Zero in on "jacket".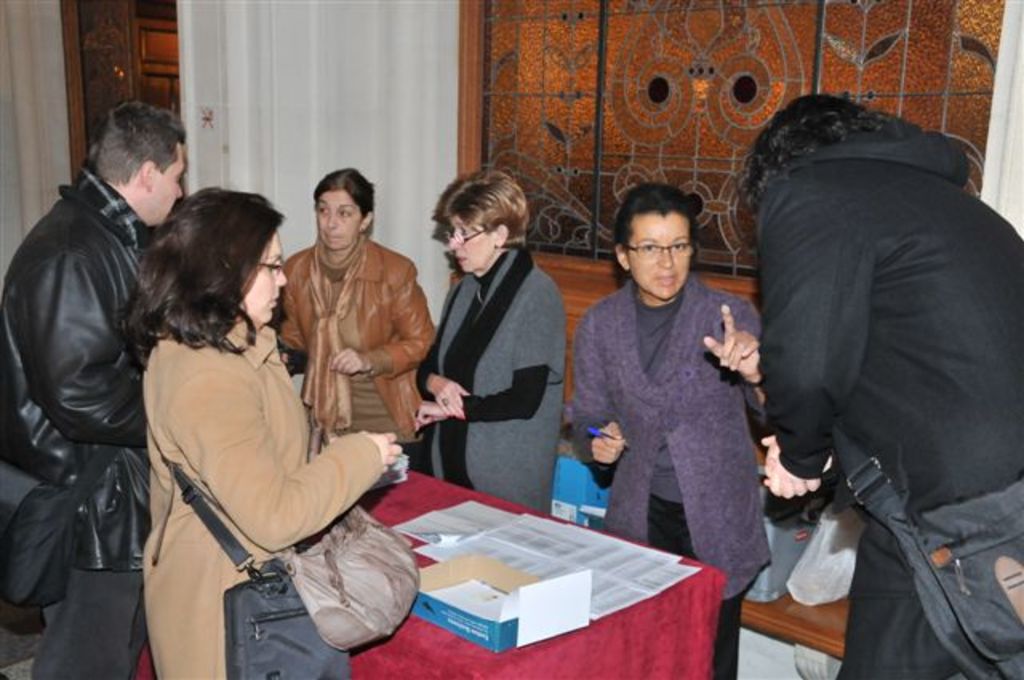
Zeroed in: 274/240/437/437.
